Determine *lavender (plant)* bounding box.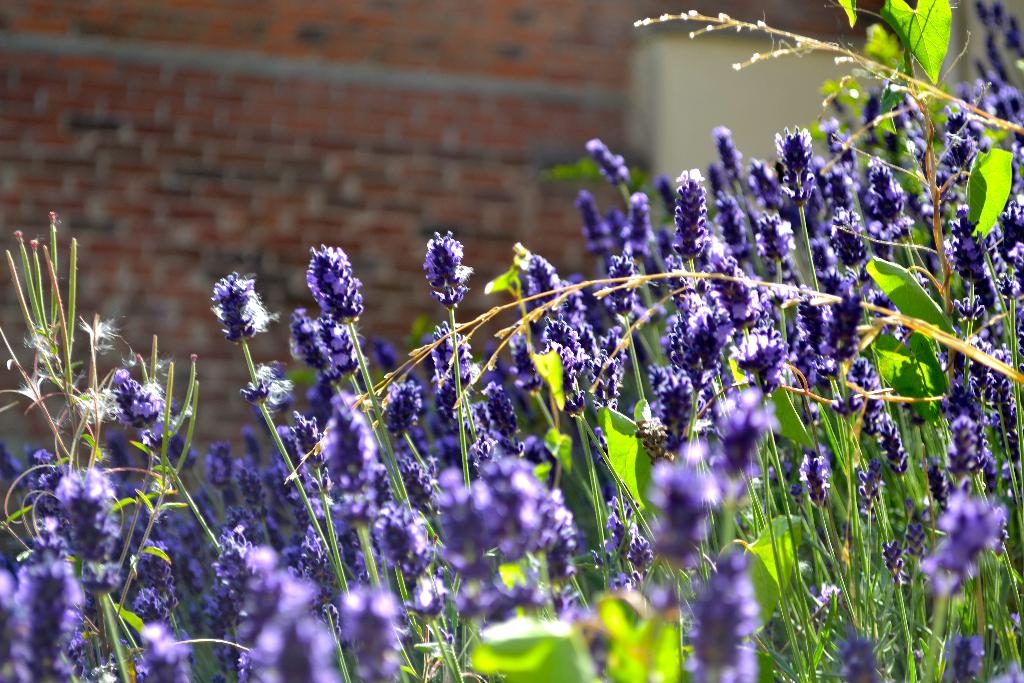
Determined: left=732, top=324, right=791, bottom=473.
